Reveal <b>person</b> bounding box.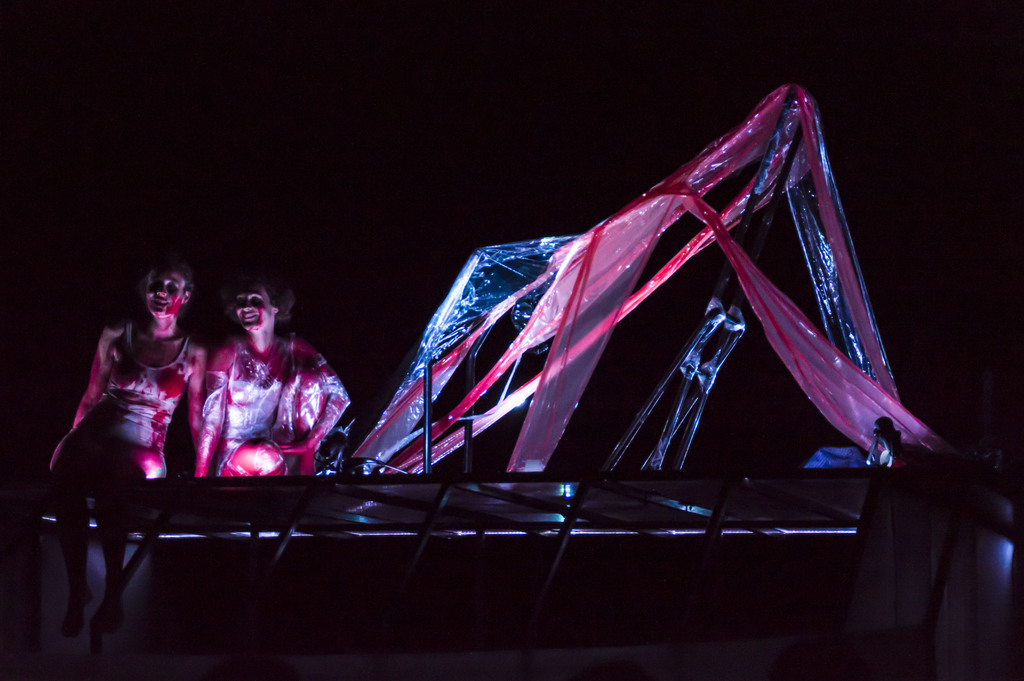
Revealed: <box>191,277,346,481</box>.
